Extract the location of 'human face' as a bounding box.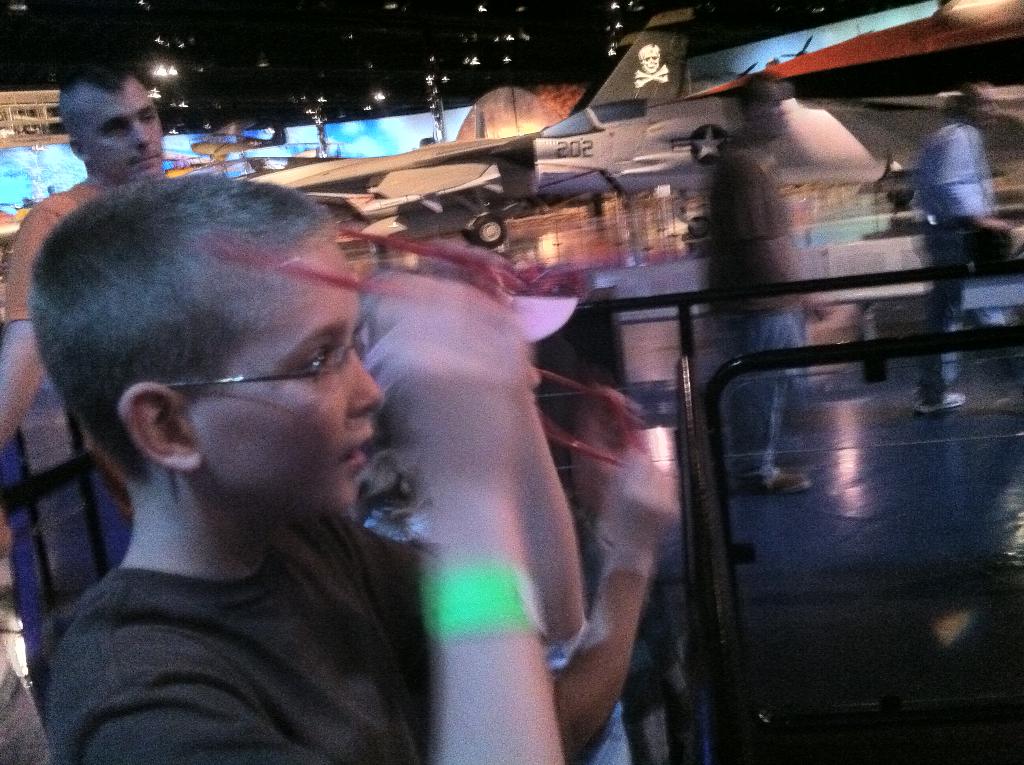
{"x1": 196, "y1": 238, "x2": 384, "y2": 519}.
